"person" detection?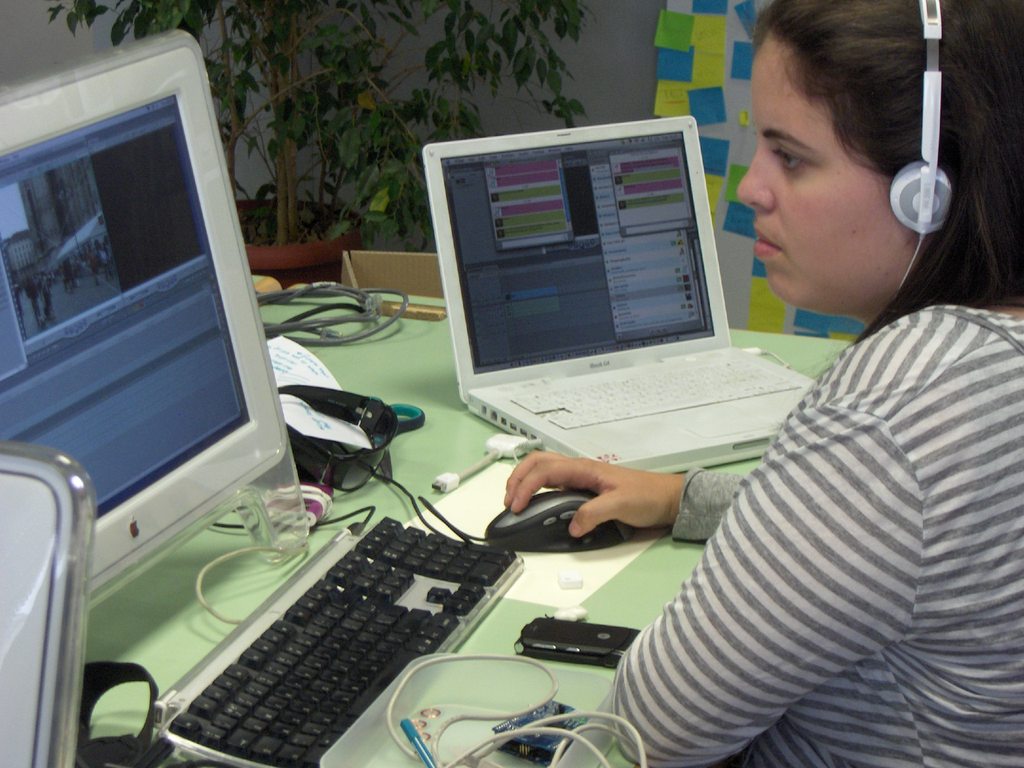
box(662, 35, 1023, 756)
